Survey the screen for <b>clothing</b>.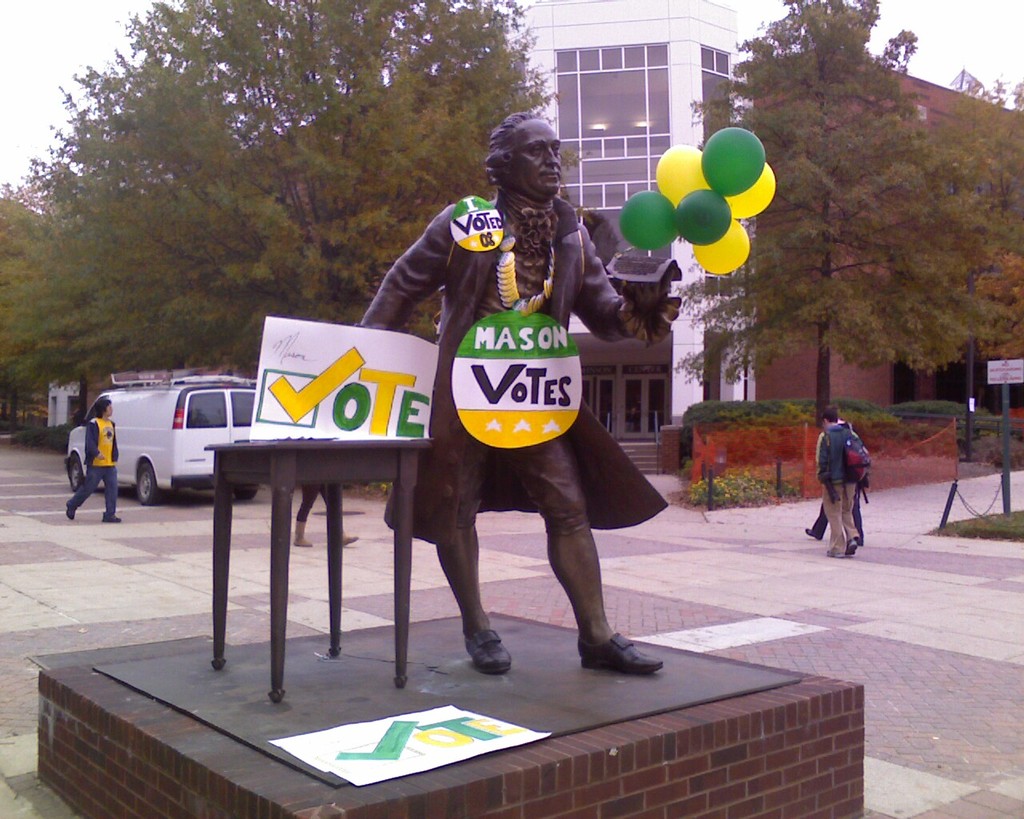
Survey found: box(58, 410, 115, 514).
